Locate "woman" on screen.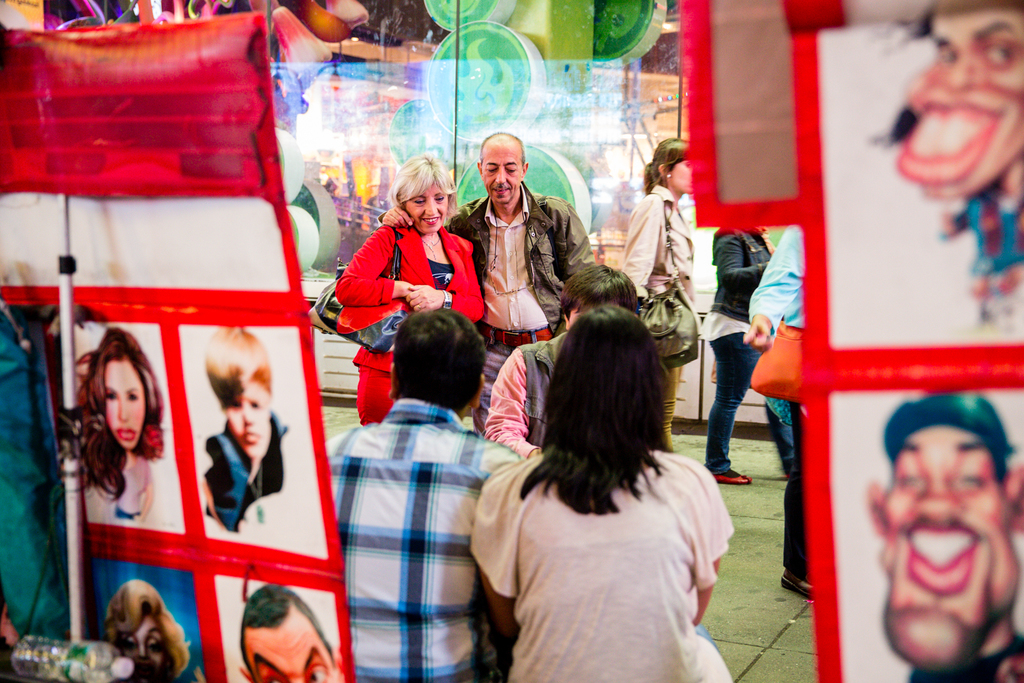
On screen at [left=696, top=219, right=774, bottom=488].
